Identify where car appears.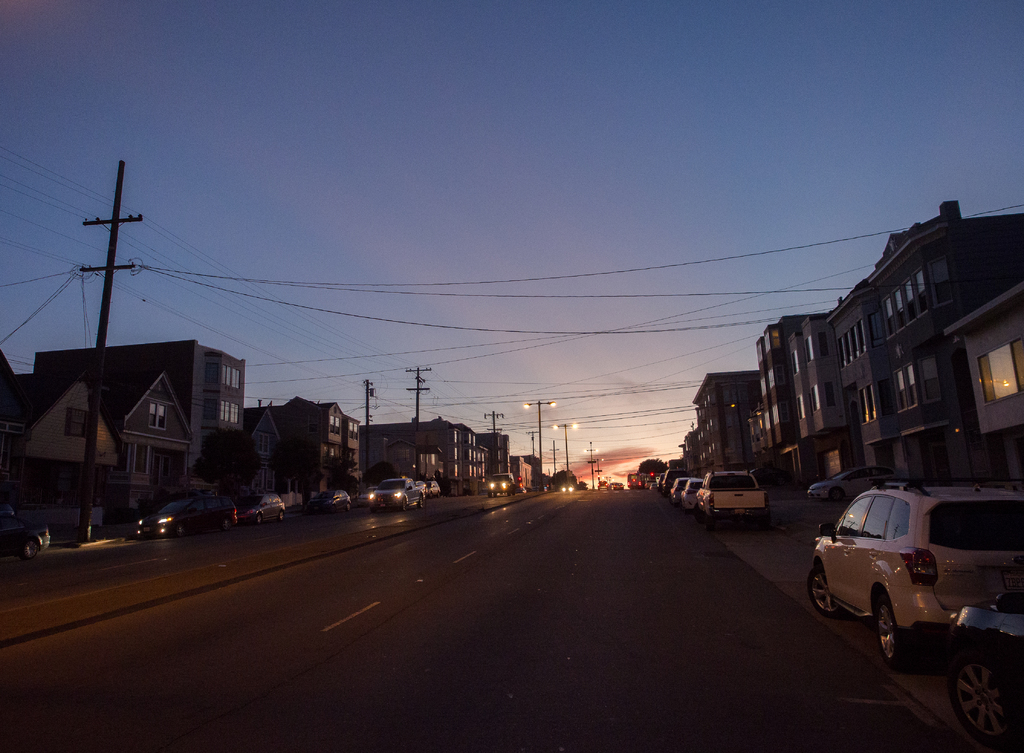
Appears at box(134, 492, 232, 533).
